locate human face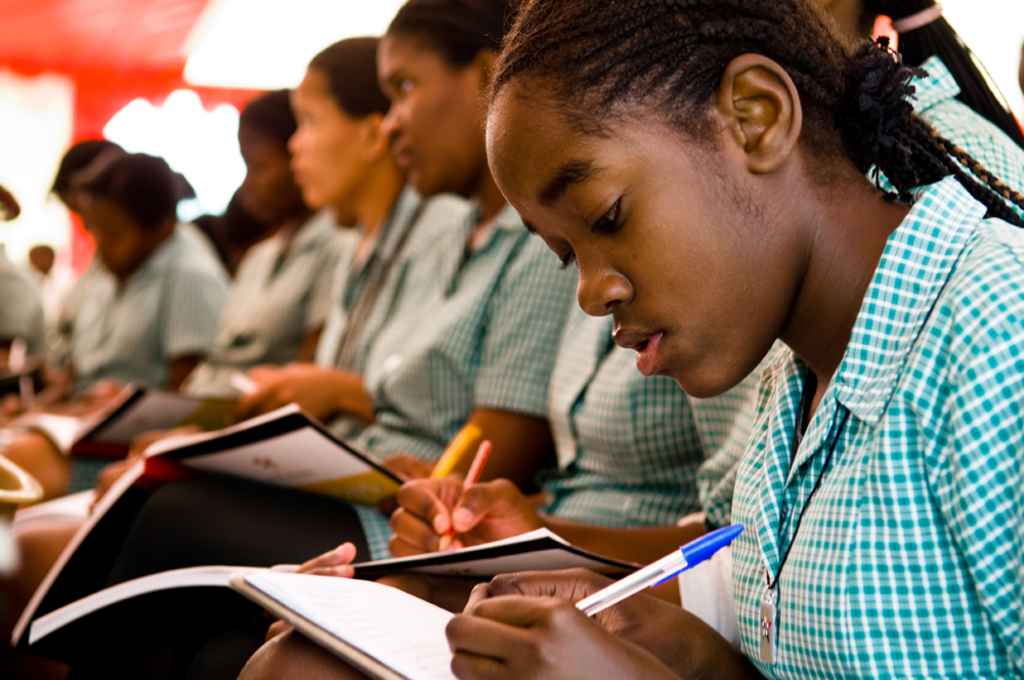
box(382, 30, 475, 200)
